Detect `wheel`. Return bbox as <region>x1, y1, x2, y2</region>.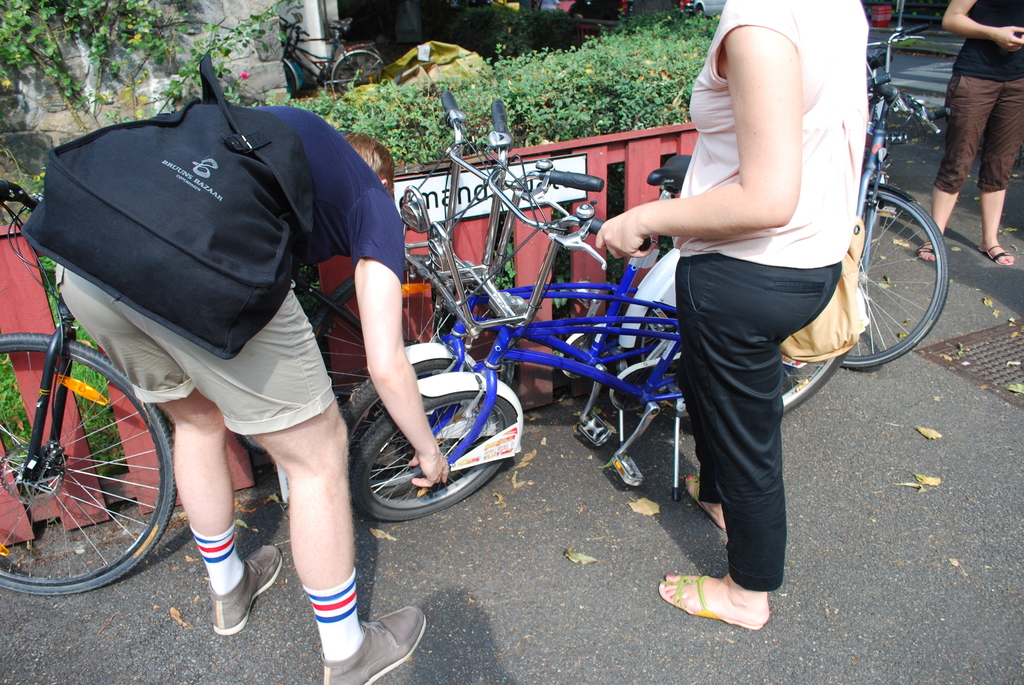
<region>836, 192, 950, 367</region>.
